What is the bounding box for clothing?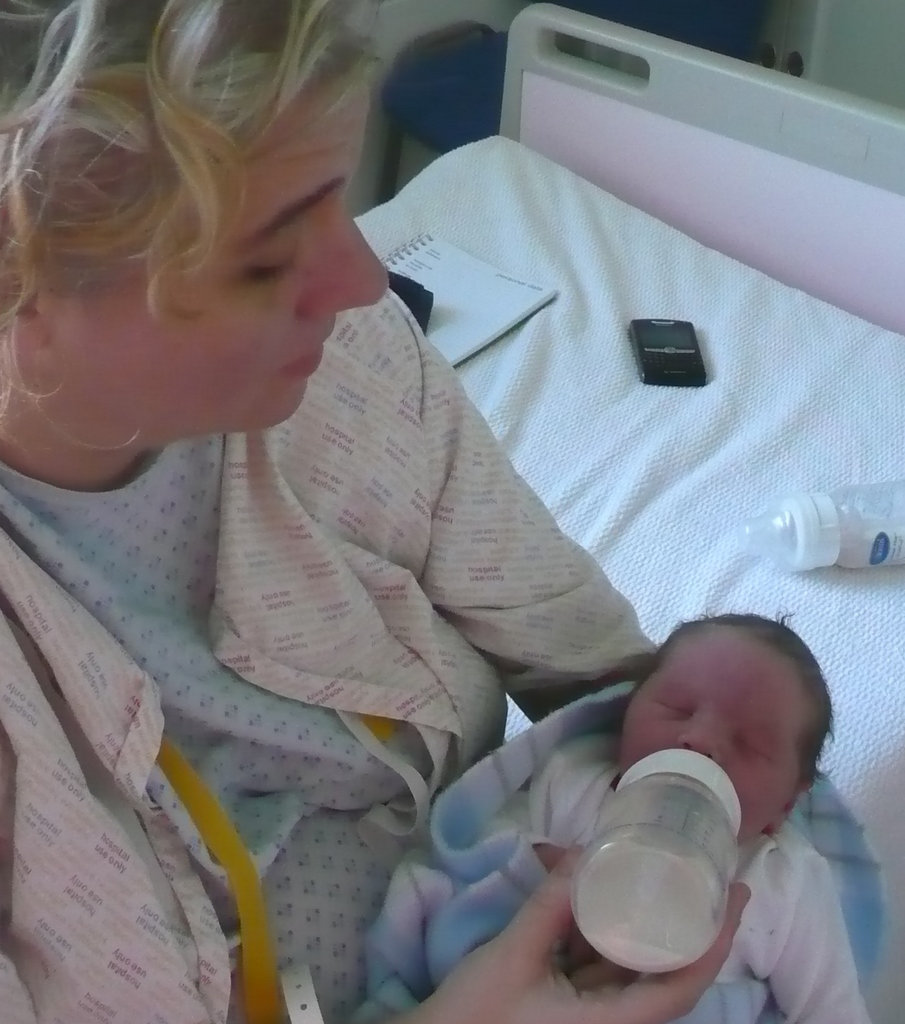
[385,696,861,1012].
